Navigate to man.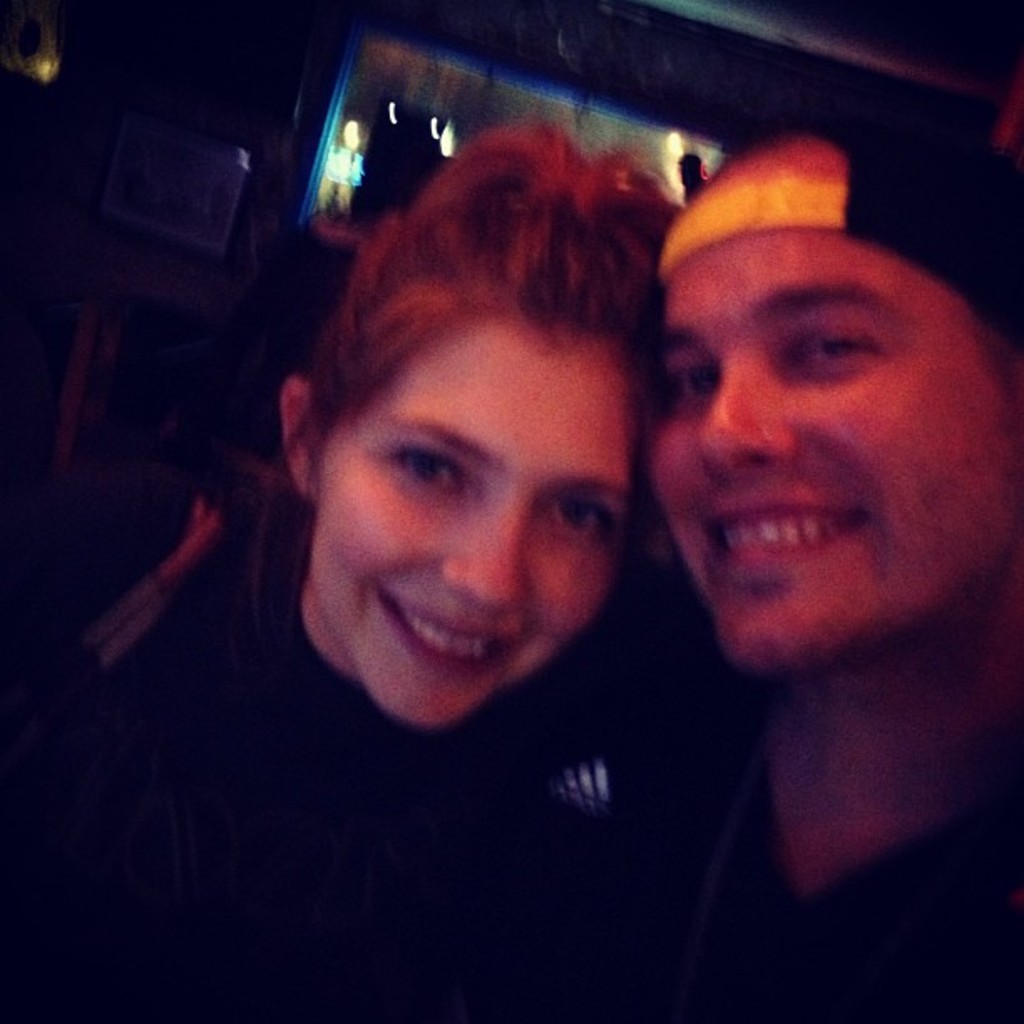
Navigation target: l=673, t=147, r=718, b=204.
